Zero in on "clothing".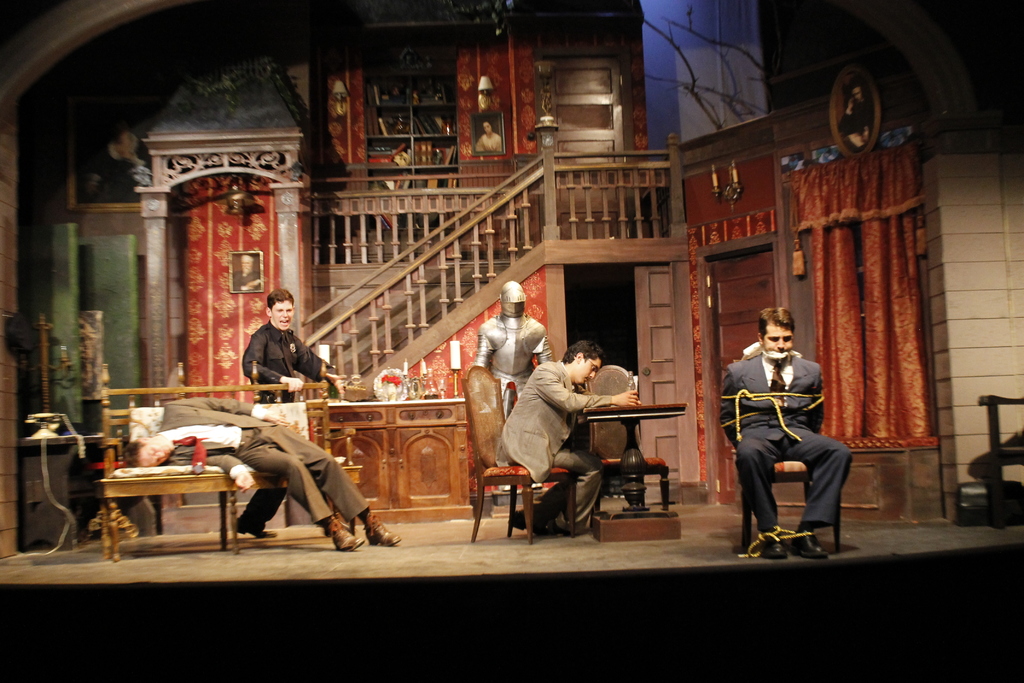
Zeroed in: box=[730, 321, 857, 548].
